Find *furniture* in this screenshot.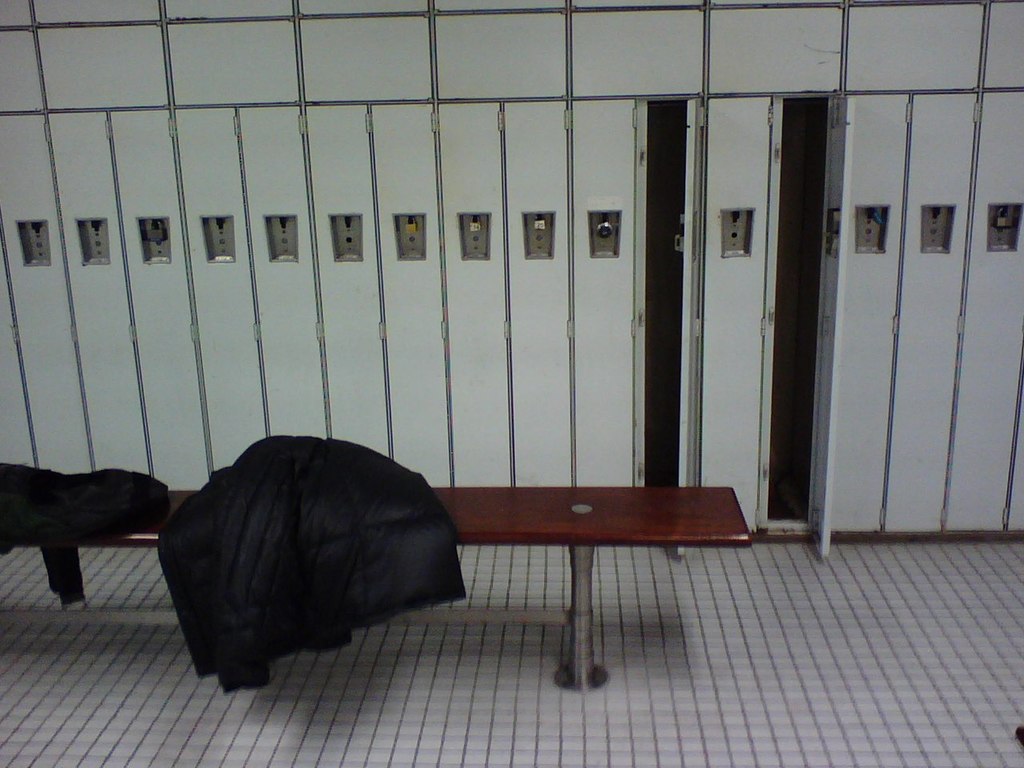
The bounding box for *furniture* is box(0, 484, 754, 686).
